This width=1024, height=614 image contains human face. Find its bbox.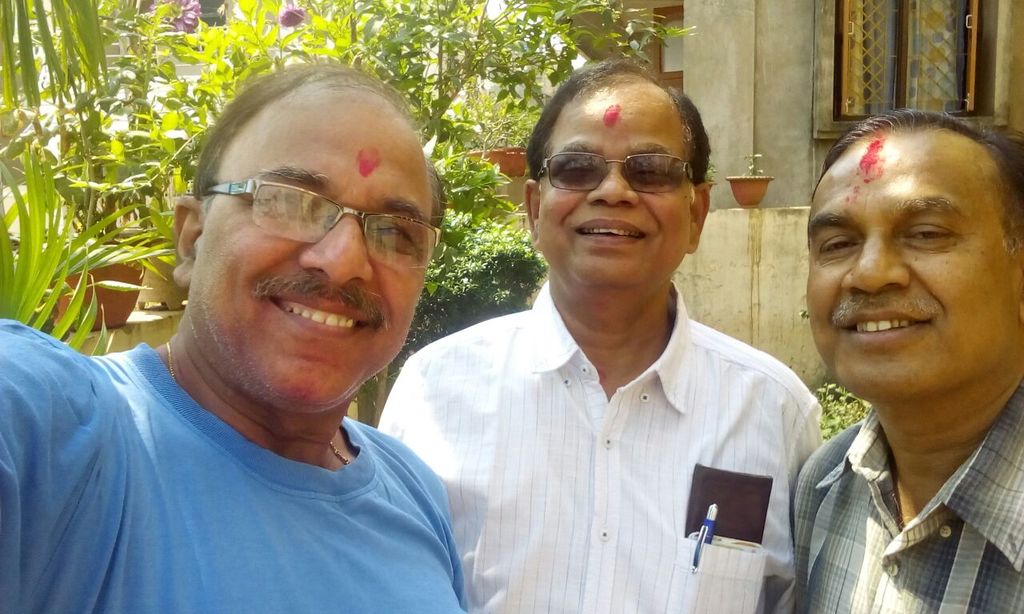
rect(538, 82, 688, 301).
